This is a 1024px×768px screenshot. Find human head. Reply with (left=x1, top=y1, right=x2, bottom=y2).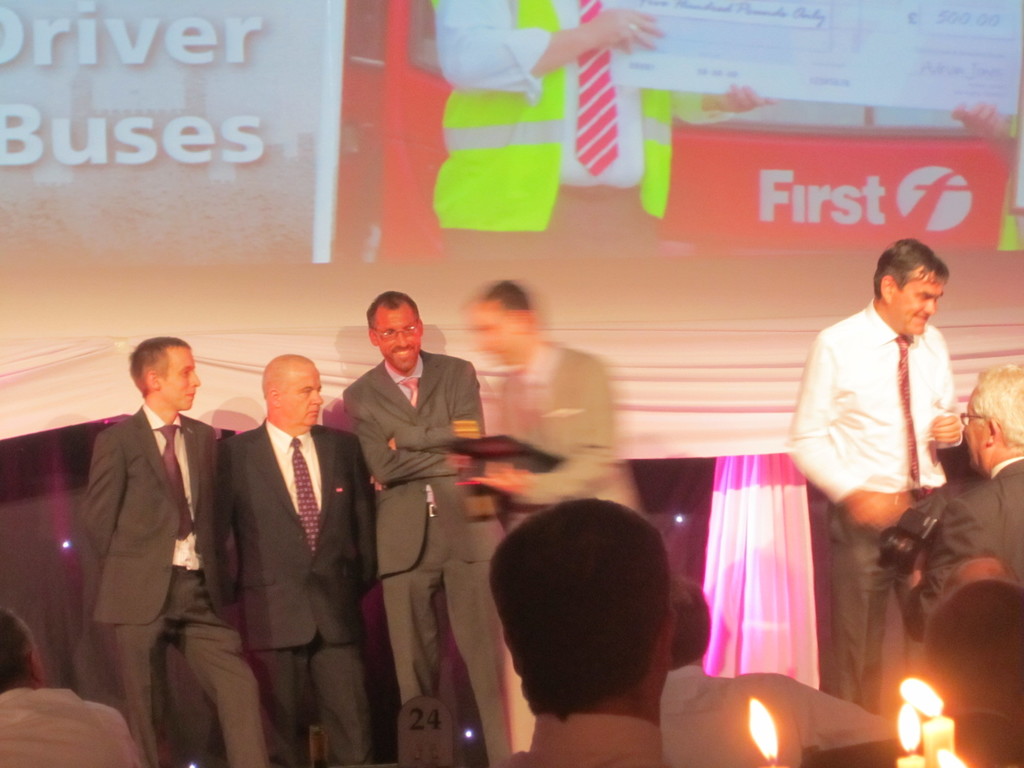
(left=466, top=283, right=536, bottom=365).
